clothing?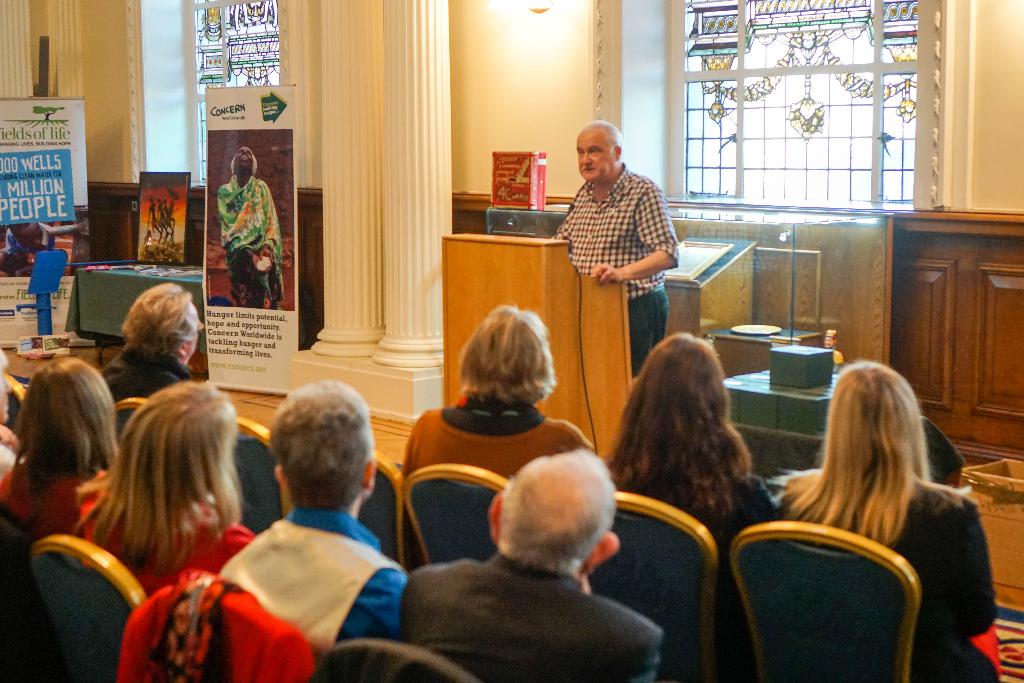
x1=554 y1=161 x2=678 y2=383
